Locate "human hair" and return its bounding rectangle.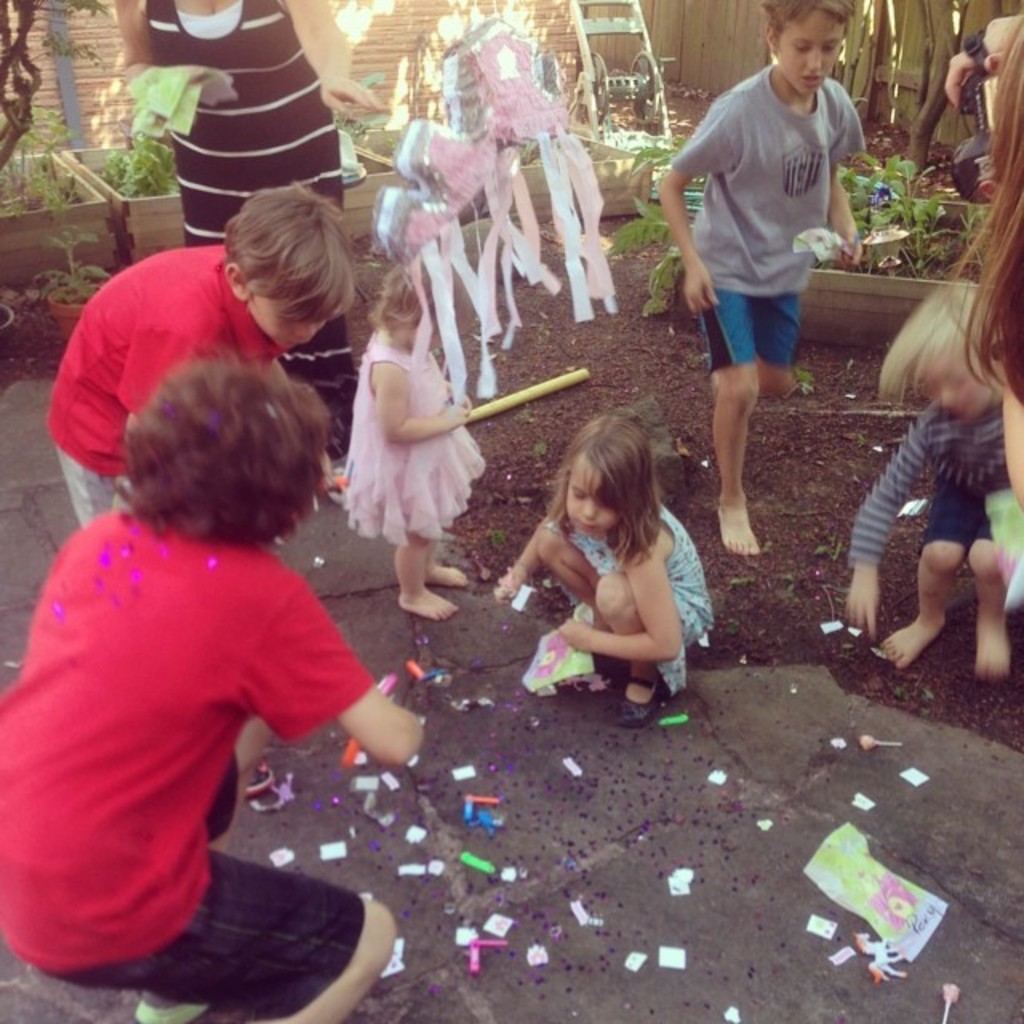
x1=210 y1=182 x2=363 y2=336.
